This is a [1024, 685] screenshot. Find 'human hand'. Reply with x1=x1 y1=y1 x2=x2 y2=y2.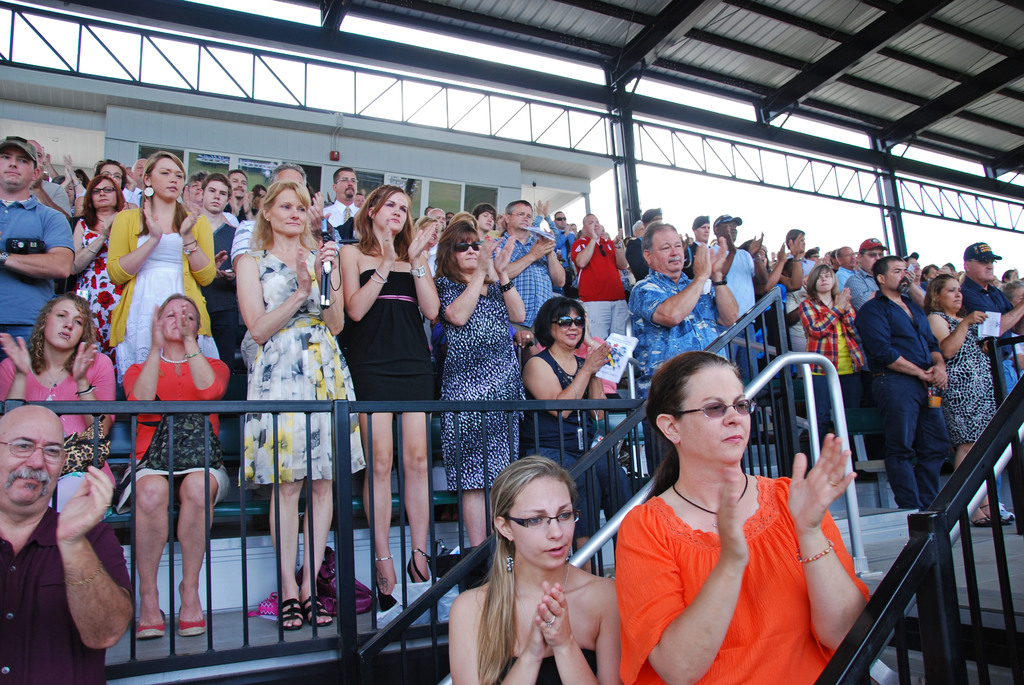
x1=494 y1=233 x2=516 y2=273.
